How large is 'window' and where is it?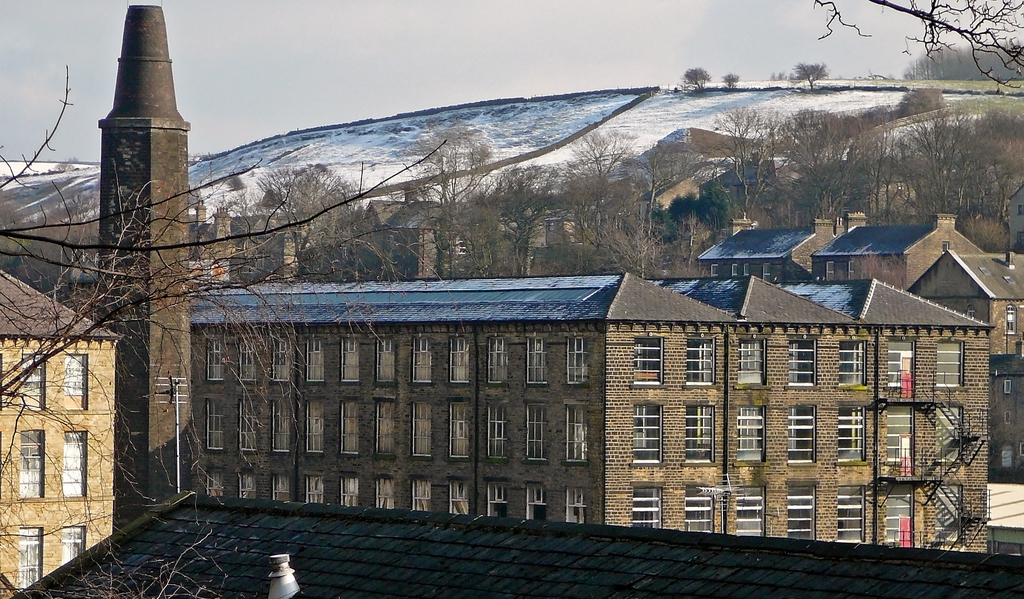
Bounding box: <bbox>624, 404, 664, 472</bbox>.
